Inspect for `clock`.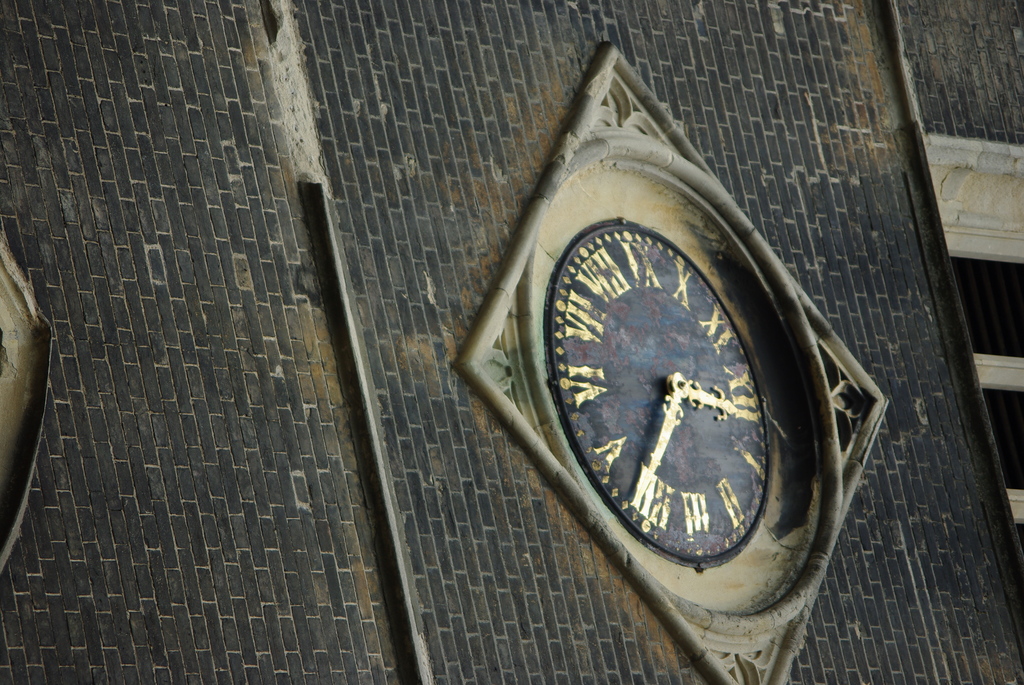
Inspection: bbox=[525, 168, 867, 624].
